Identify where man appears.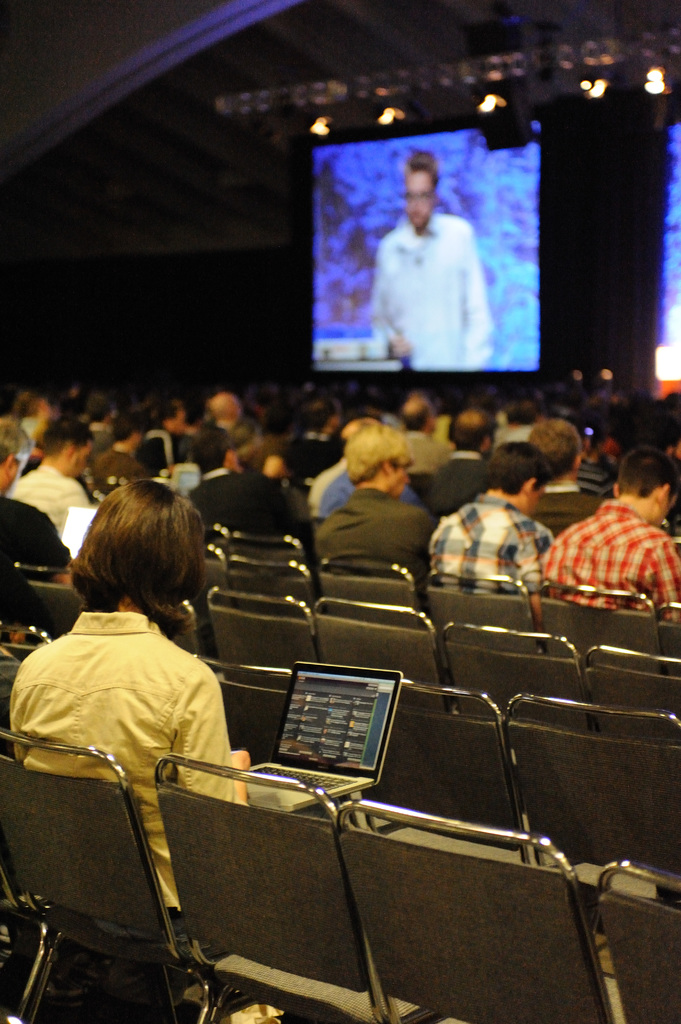
Appears at [319, 451, 417, 513].
